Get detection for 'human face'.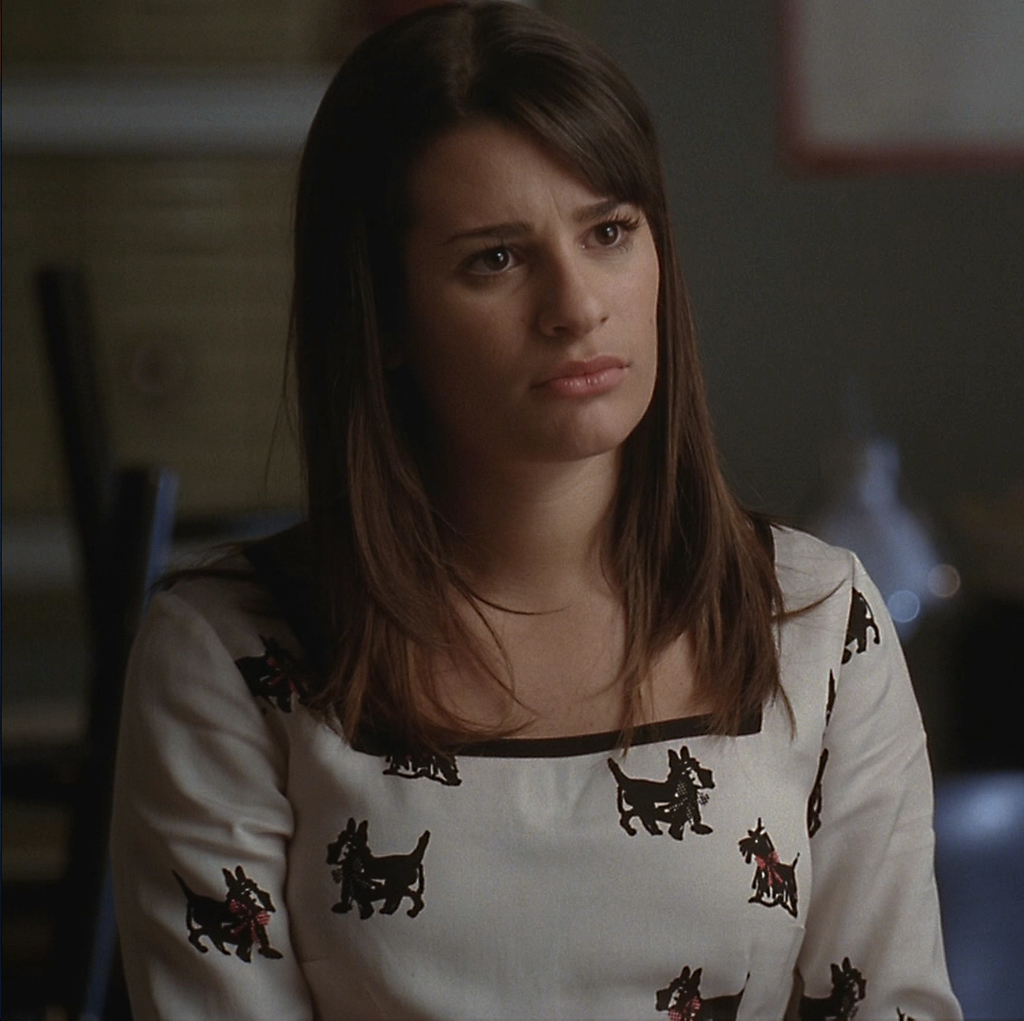
Detection: [402, 116, 656, 459].
